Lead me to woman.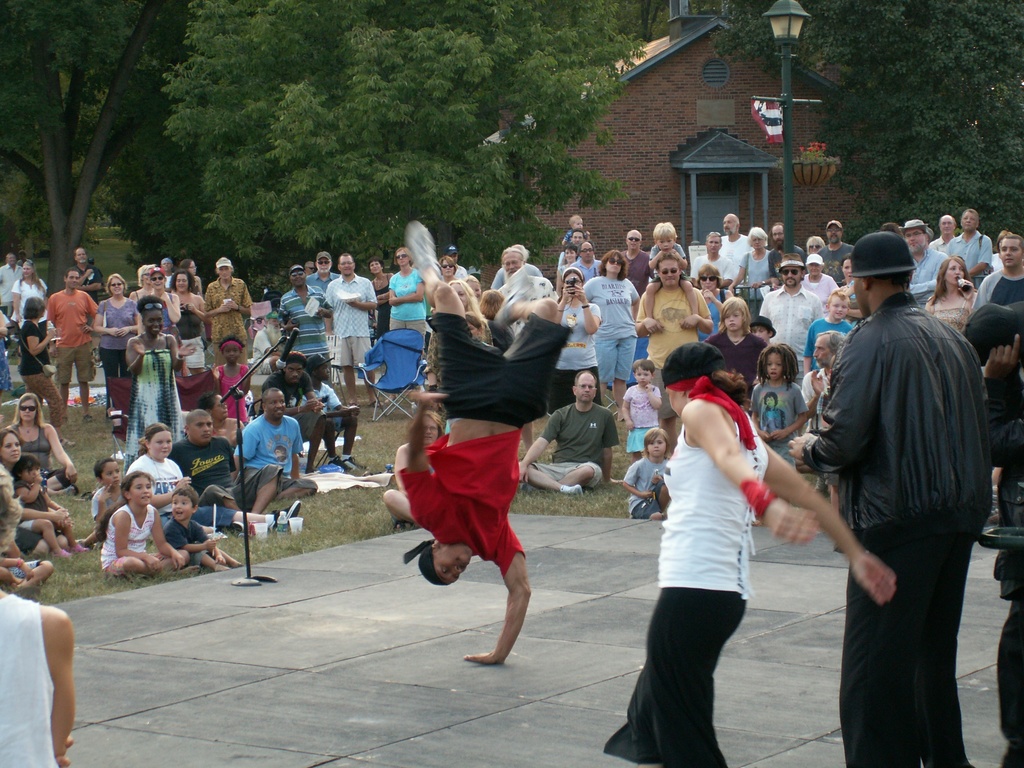
Lead to [86, 434, 179, 518].
